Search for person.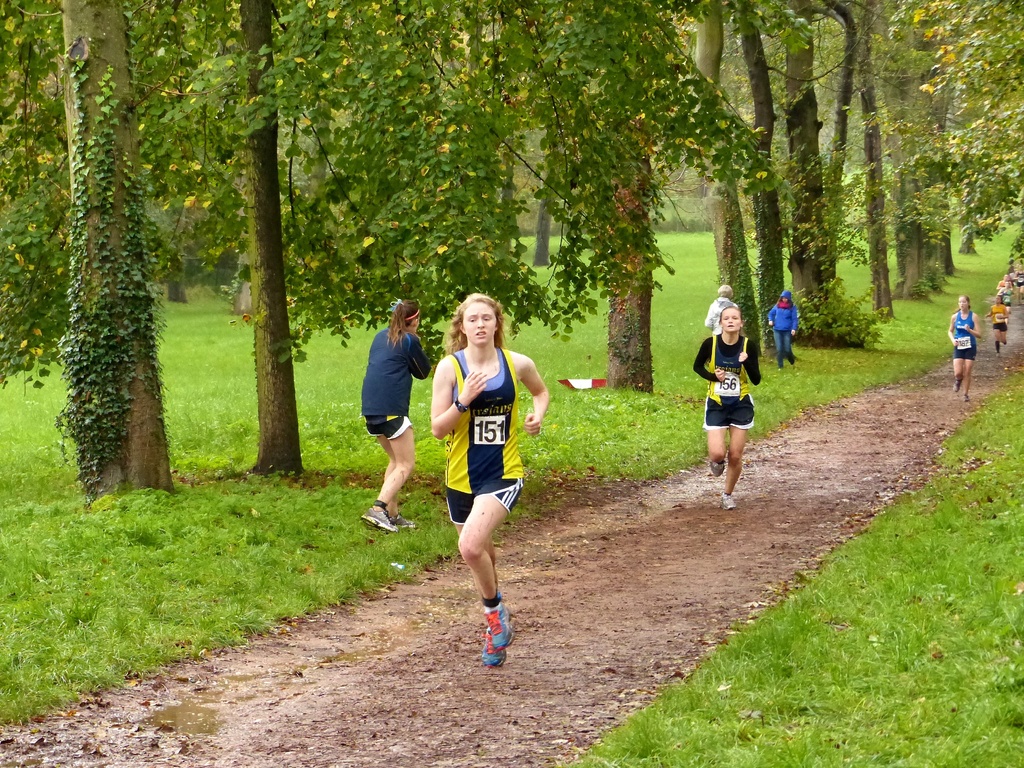
Found at bbox=(769, 294, 799, 368).
